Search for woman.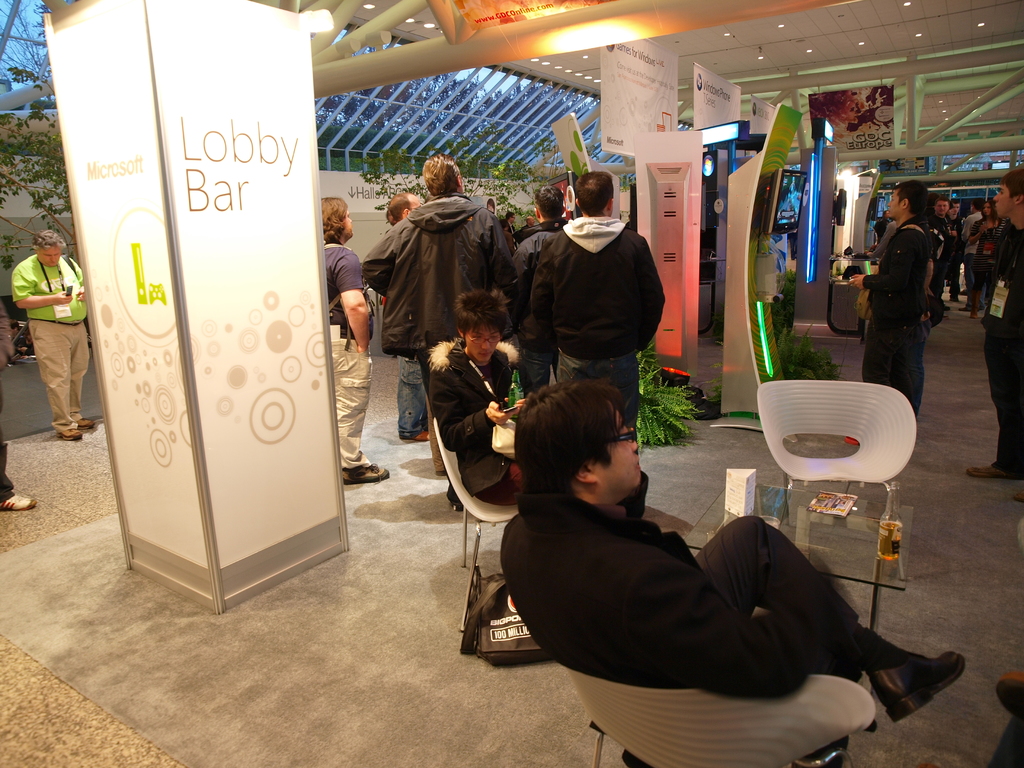
Found at region(968, 203, 1004, 320).
